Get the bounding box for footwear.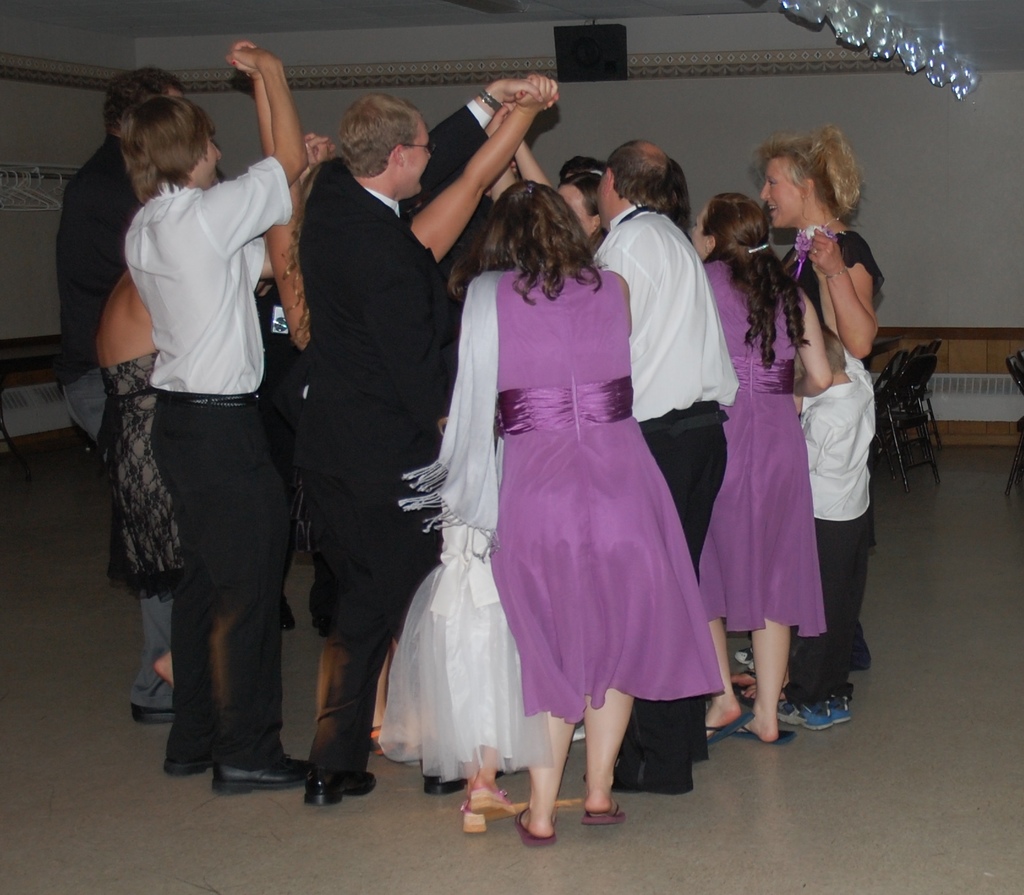
[168,746,223,773].
